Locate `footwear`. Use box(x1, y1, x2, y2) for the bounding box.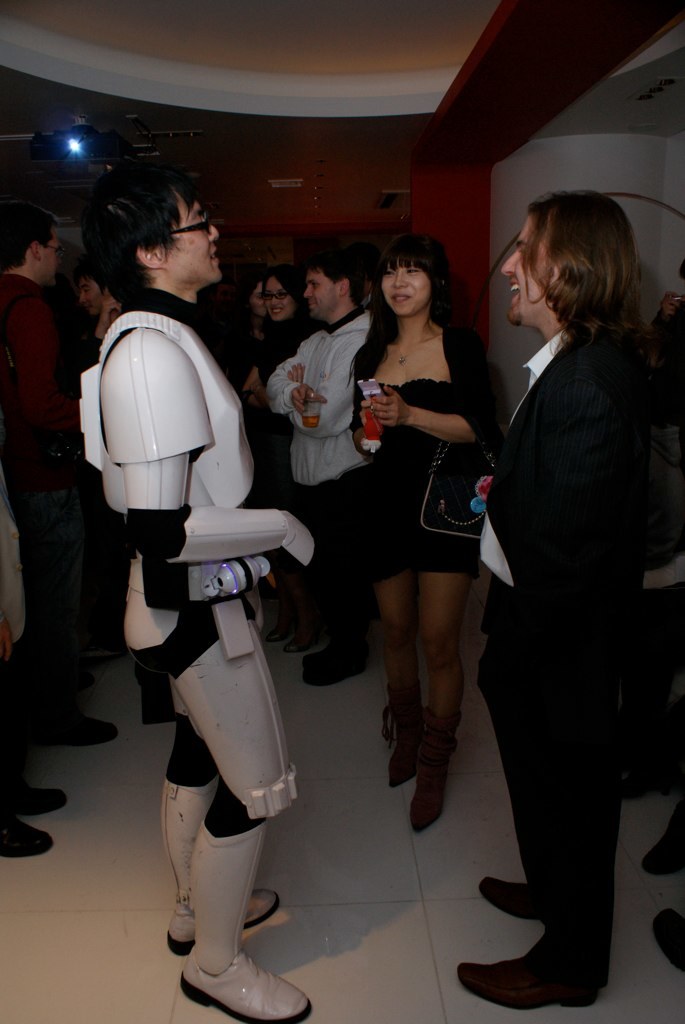
box(50, 718, 123, 750).
